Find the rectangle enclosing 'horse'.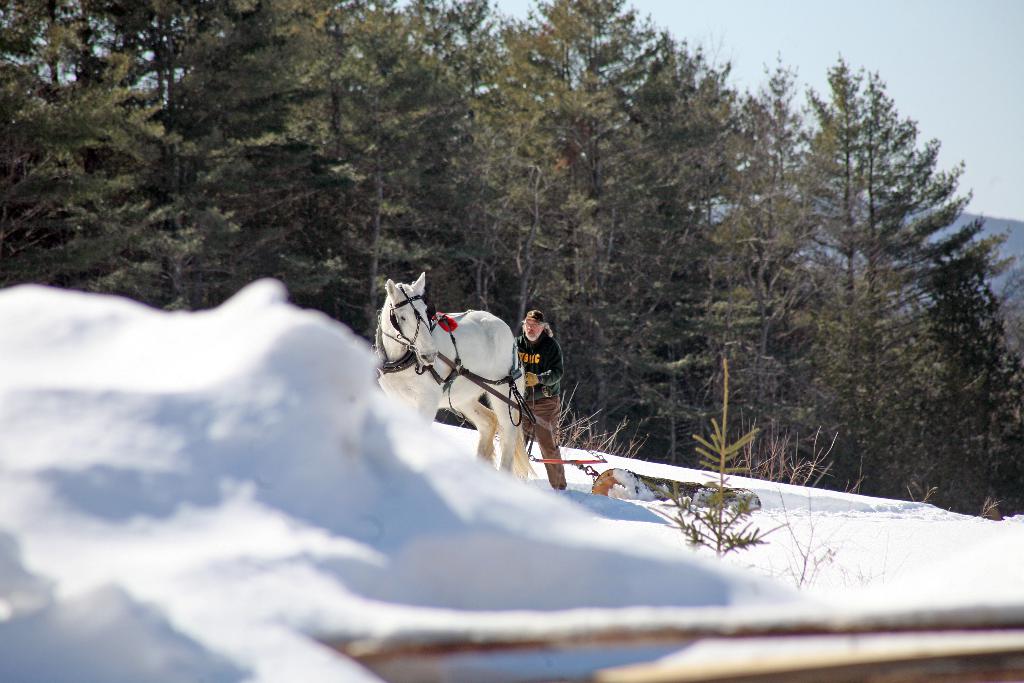
locate(374, 272, 539, 483).
